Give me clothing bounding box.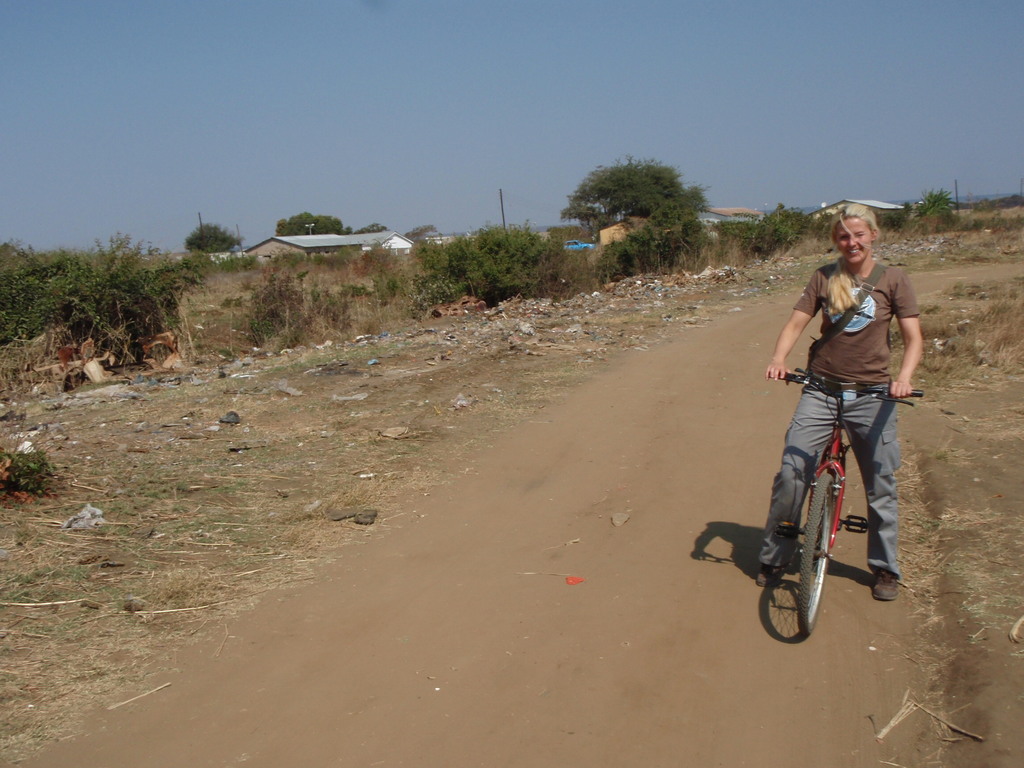
box=[742, 252, 935, 592].
